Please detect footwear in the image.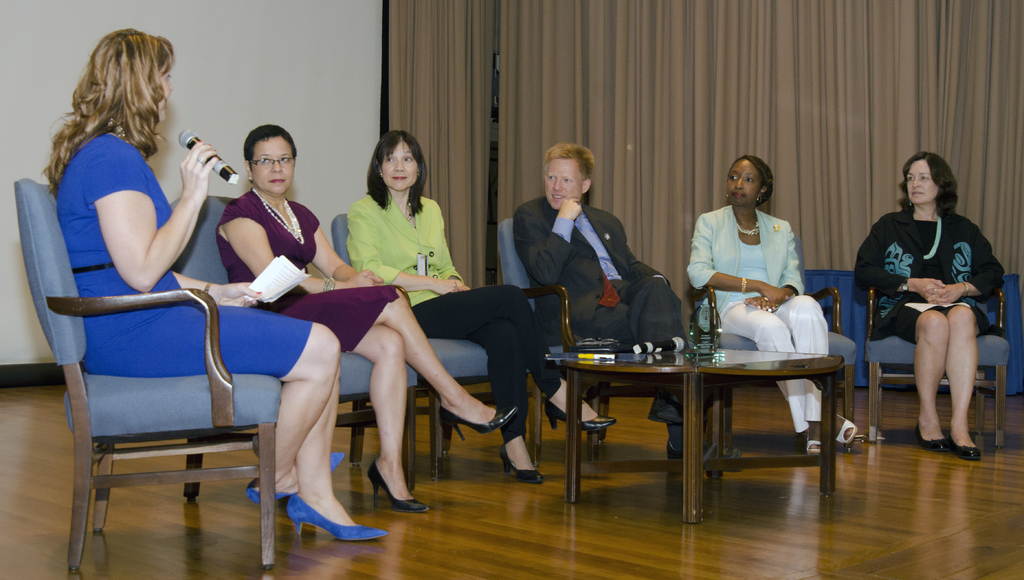
bbox(909, 430, 945, 453).
